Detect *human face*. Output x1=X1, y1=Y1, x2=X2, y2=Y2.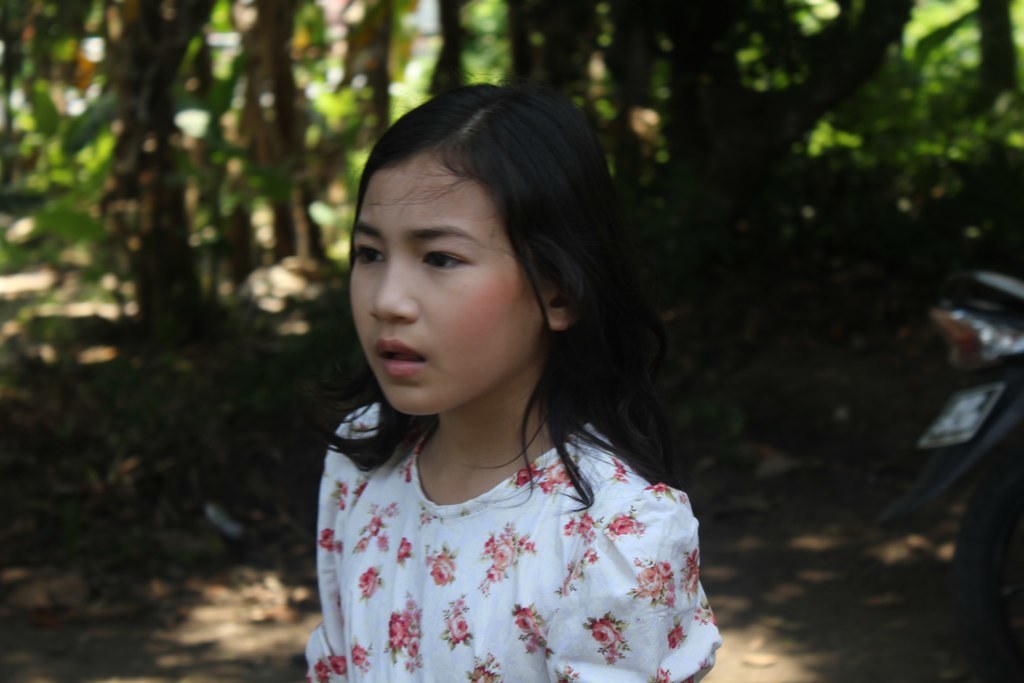
x1=341, y1=159, x2=546, y2=414.
